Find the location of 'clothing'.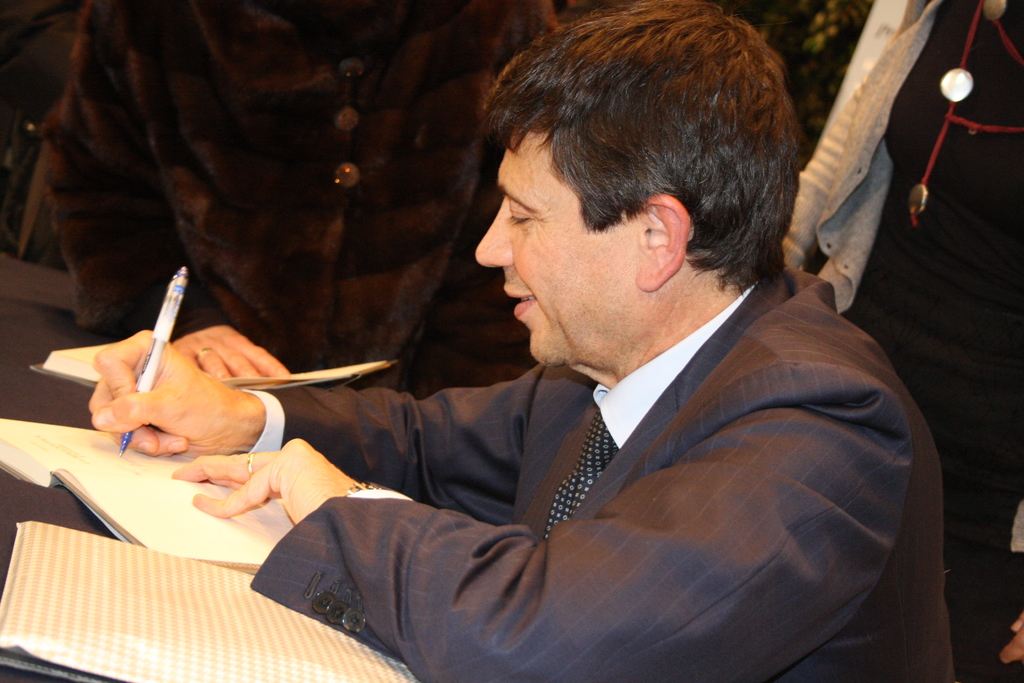
Location: (42,0,543,393).
